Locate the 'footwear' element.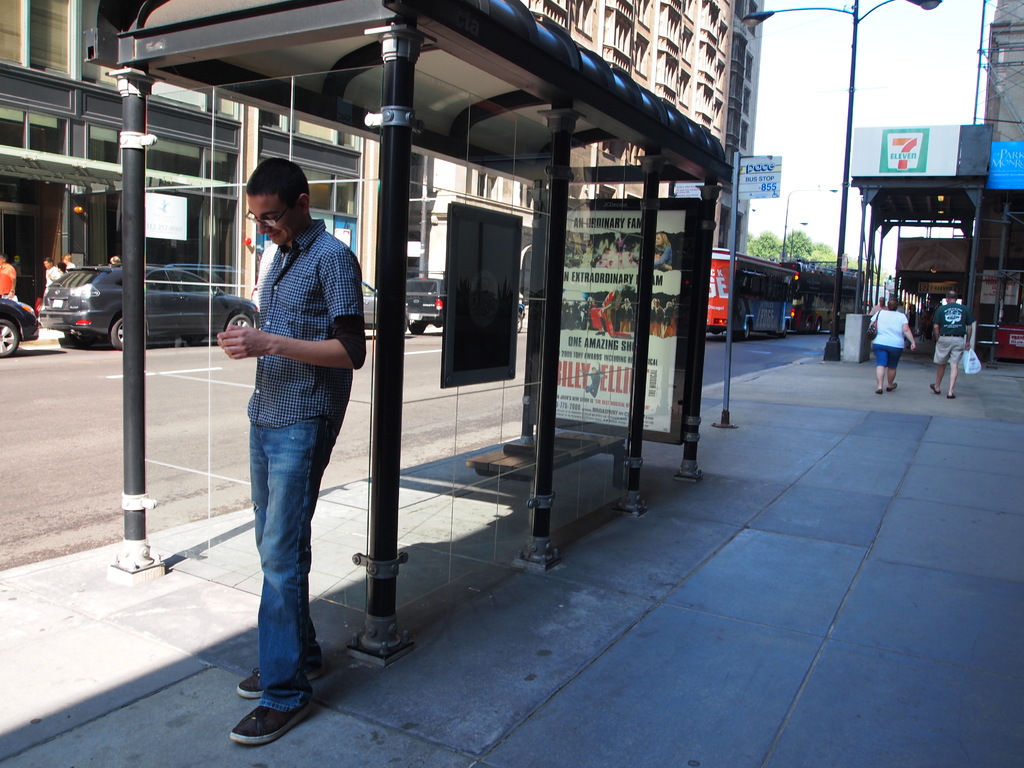
Element bbox: [237, 664, 263, 701].
